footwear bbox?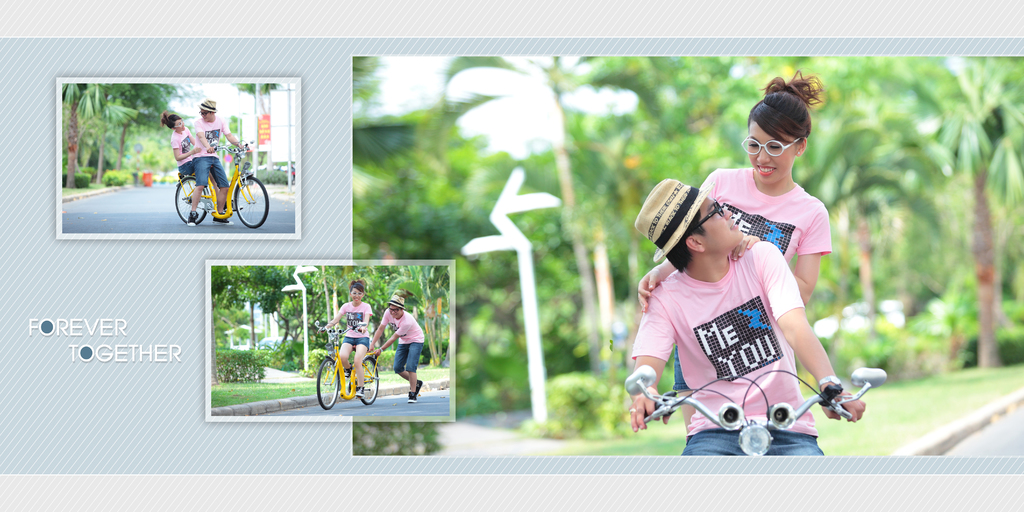
<box>353,385,367,399</box>
